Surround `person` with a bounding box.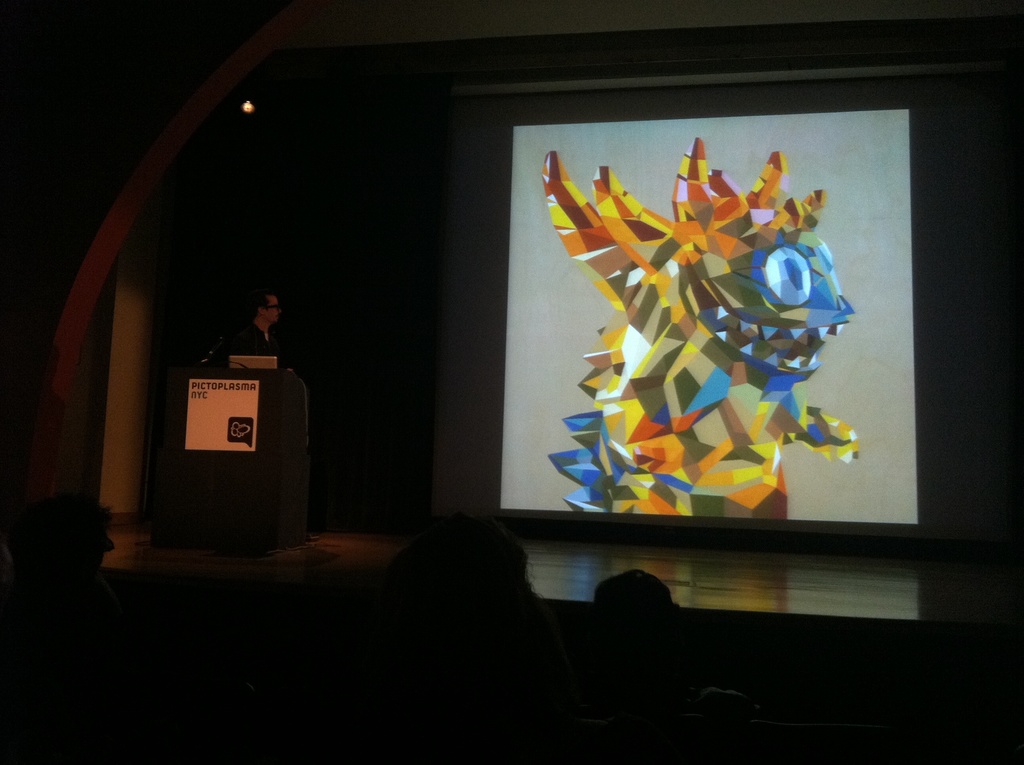
crop(438, 542, 617, 764).
